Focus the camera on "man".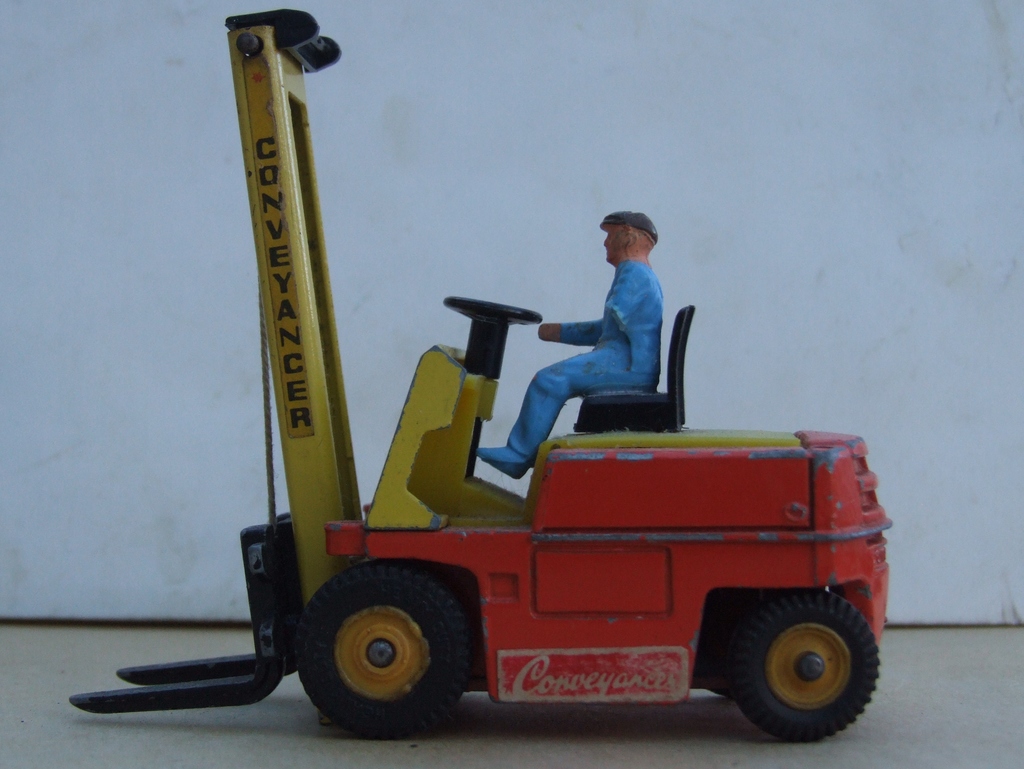
Focus region: (517, 207, 686, 456).
